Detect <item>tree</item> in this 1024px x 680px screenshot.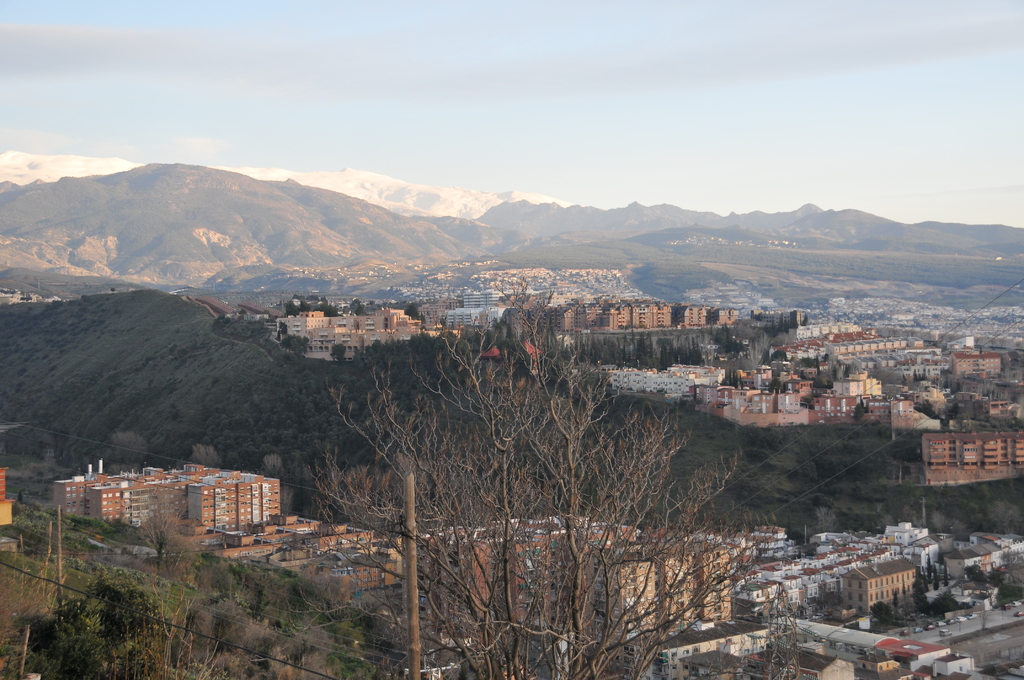
Detection: <box>102,430,148,474</box>.
